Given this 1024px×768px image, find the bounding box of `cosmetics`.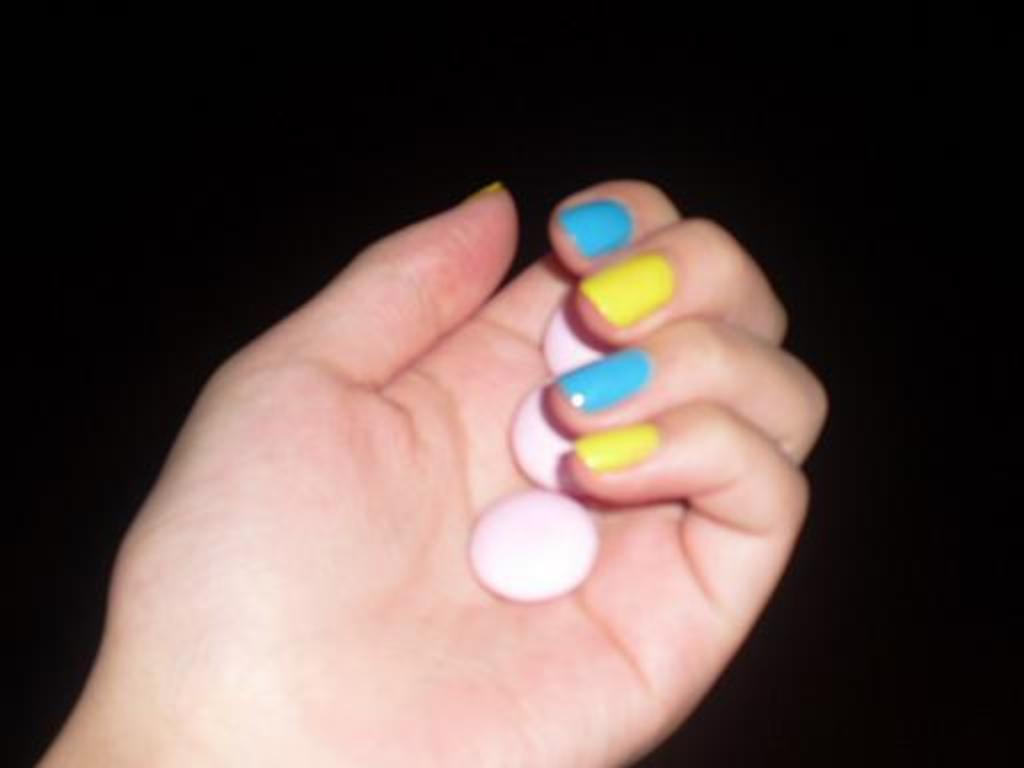
[x1=542, y1=182, x2=670, y2=266].
